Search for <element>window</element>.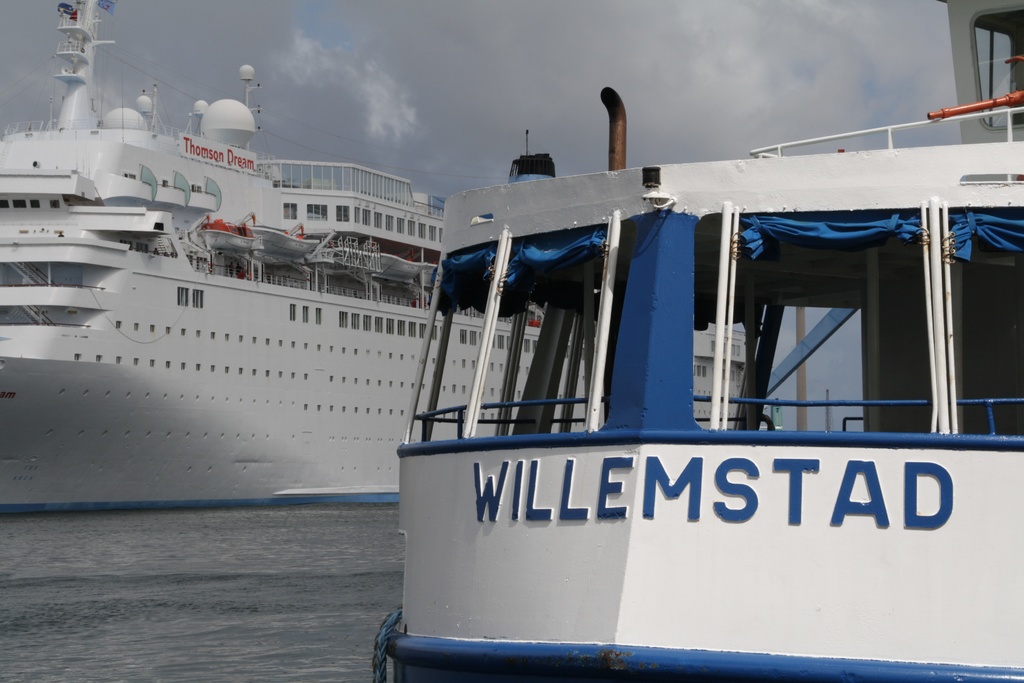
Found at [408, 224, 415, 238].
